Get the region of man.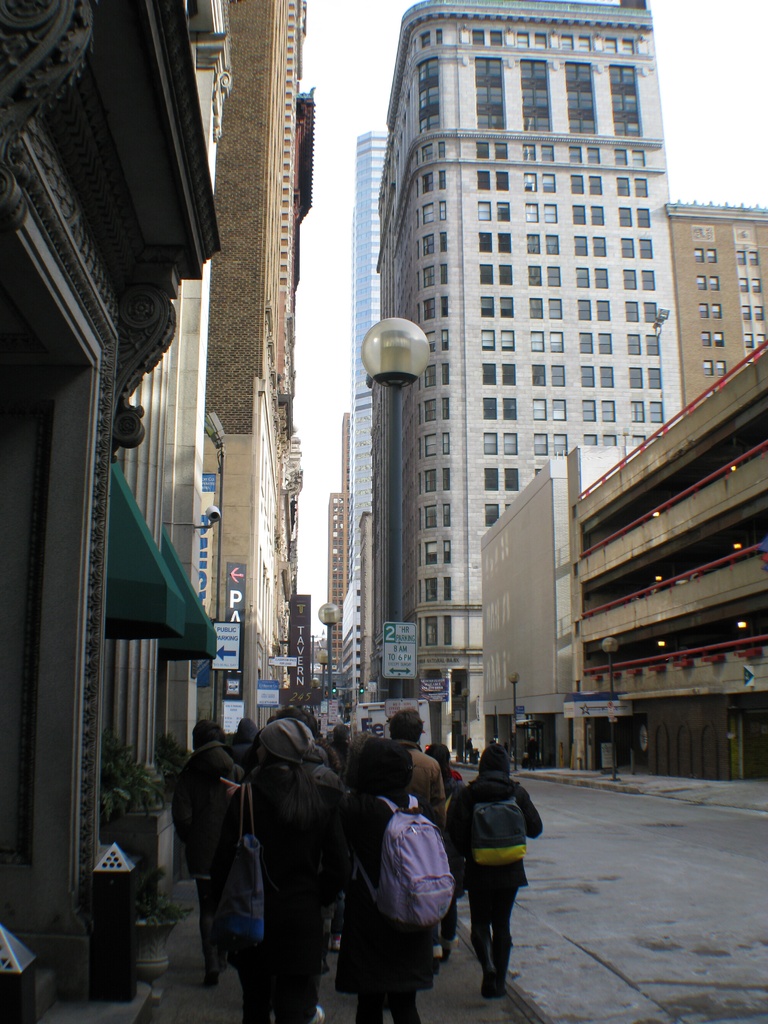
detection(378, 703, 446, 822).
